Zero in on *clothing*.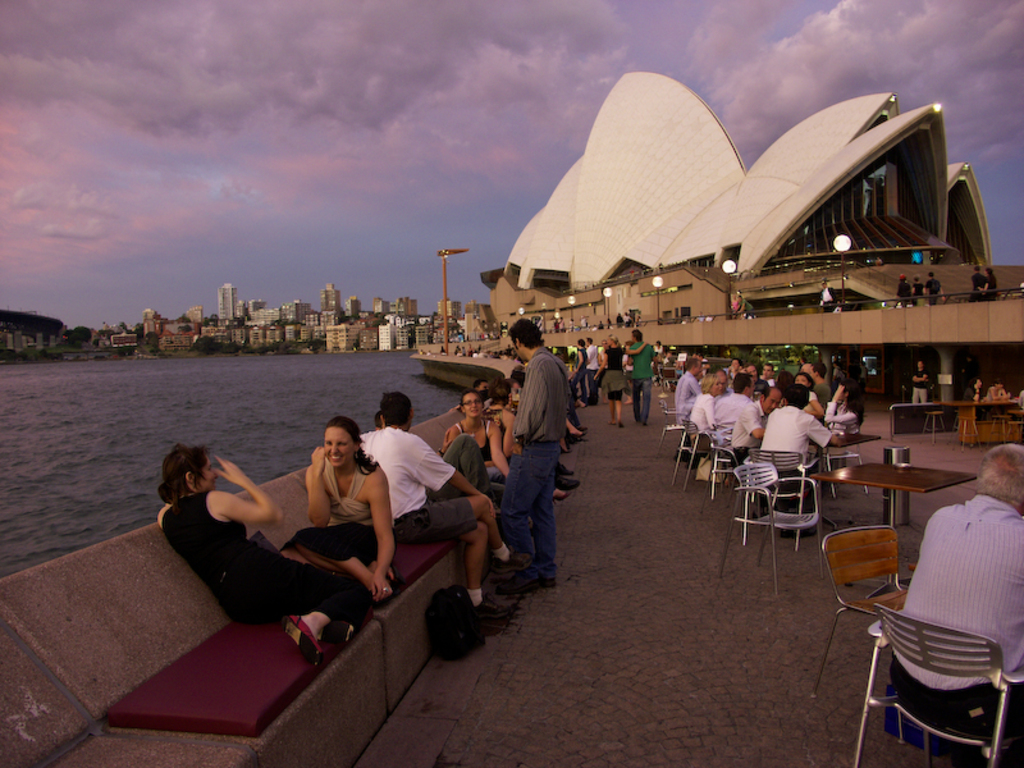
Zeroed in: [left=634, top=339, right=655, bottom=420].
